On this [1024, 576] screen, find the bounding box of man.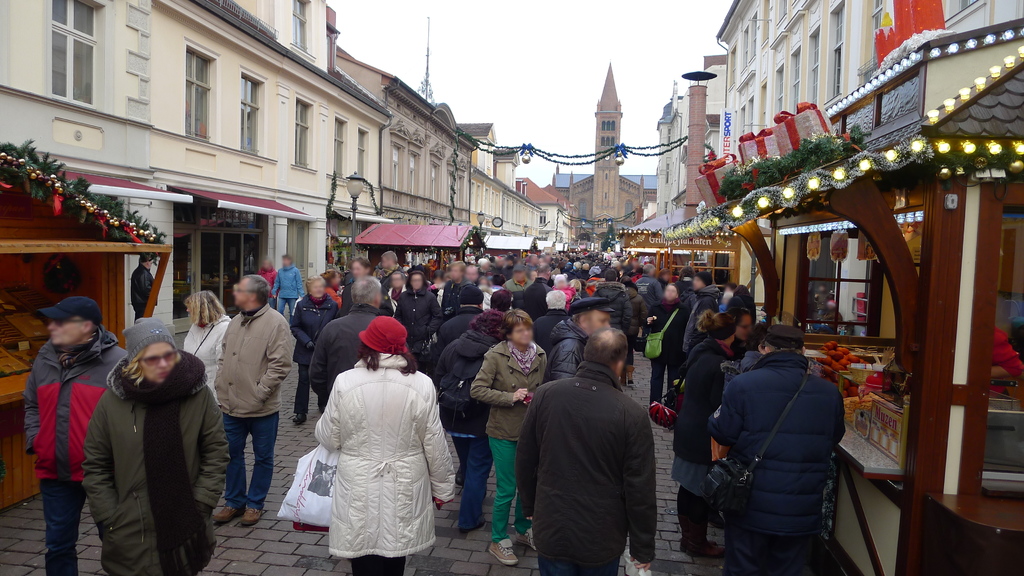
Bounding box: 442:261:474:321.
